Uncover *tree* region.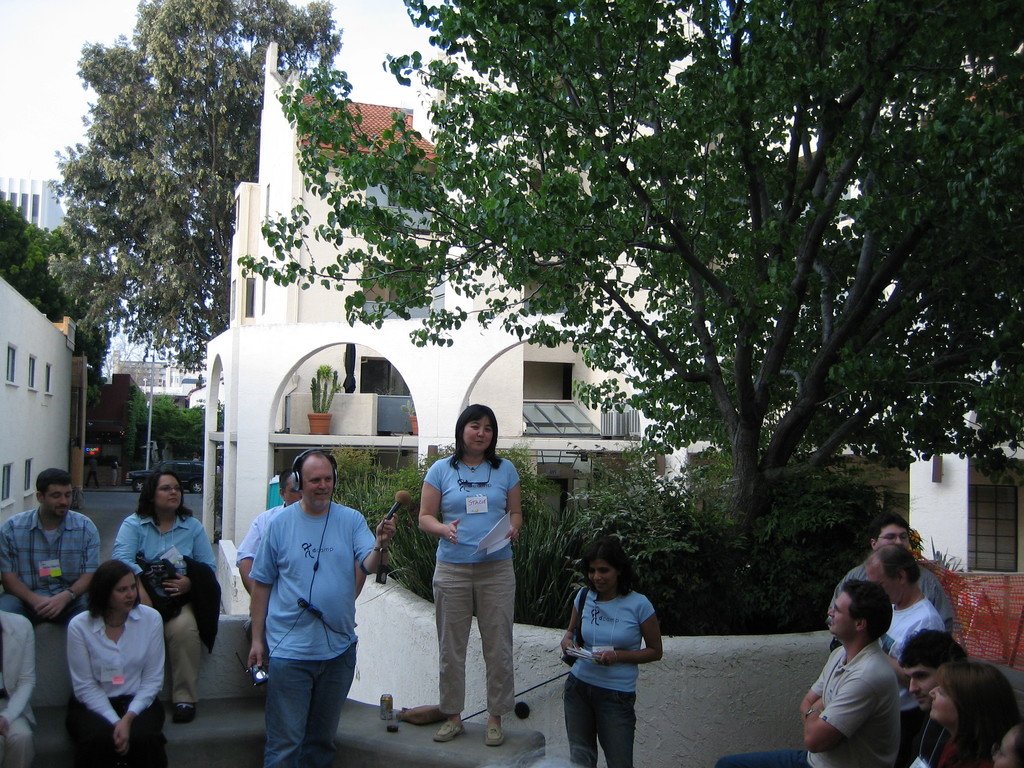
Uncovered: {"left": 36, "top": 0, "right": 348, "bottom": 376}.
